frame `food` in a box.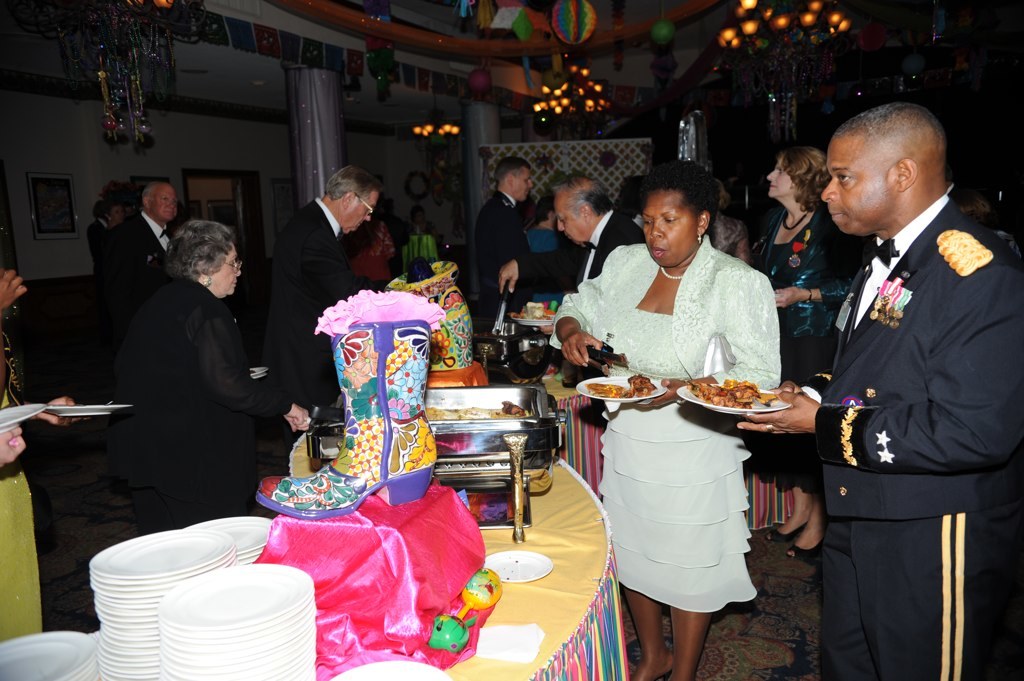
510, 299, 554, 323.
